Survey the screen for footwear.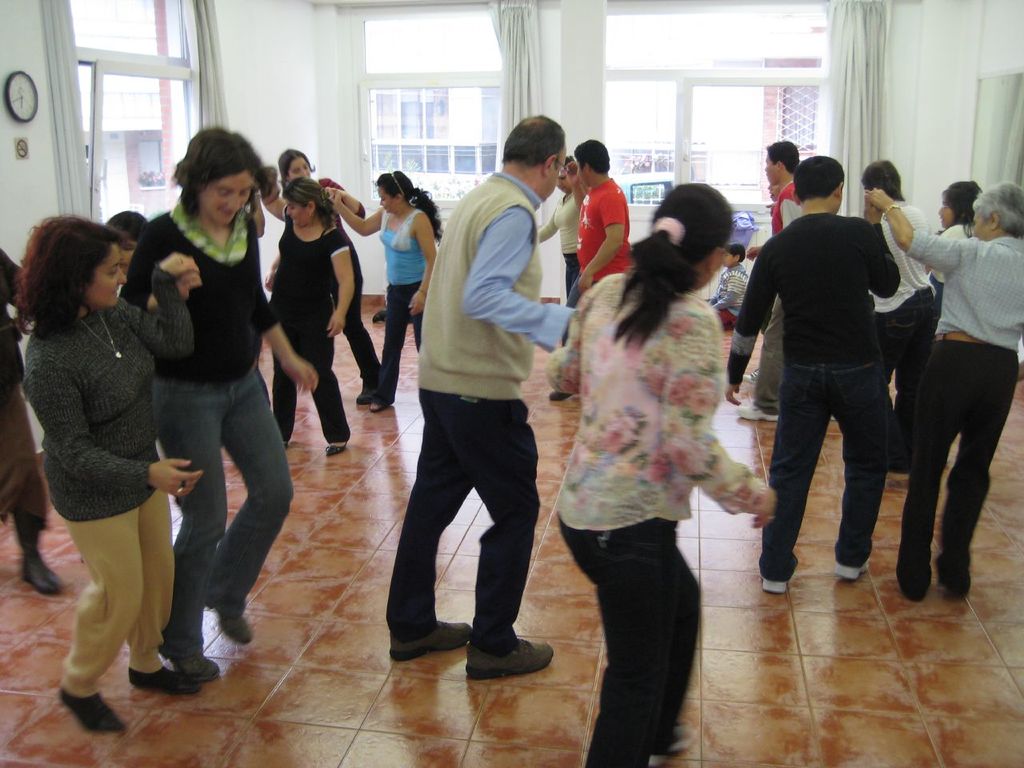
Survey found: select_region(321, 450, 343, 450).
